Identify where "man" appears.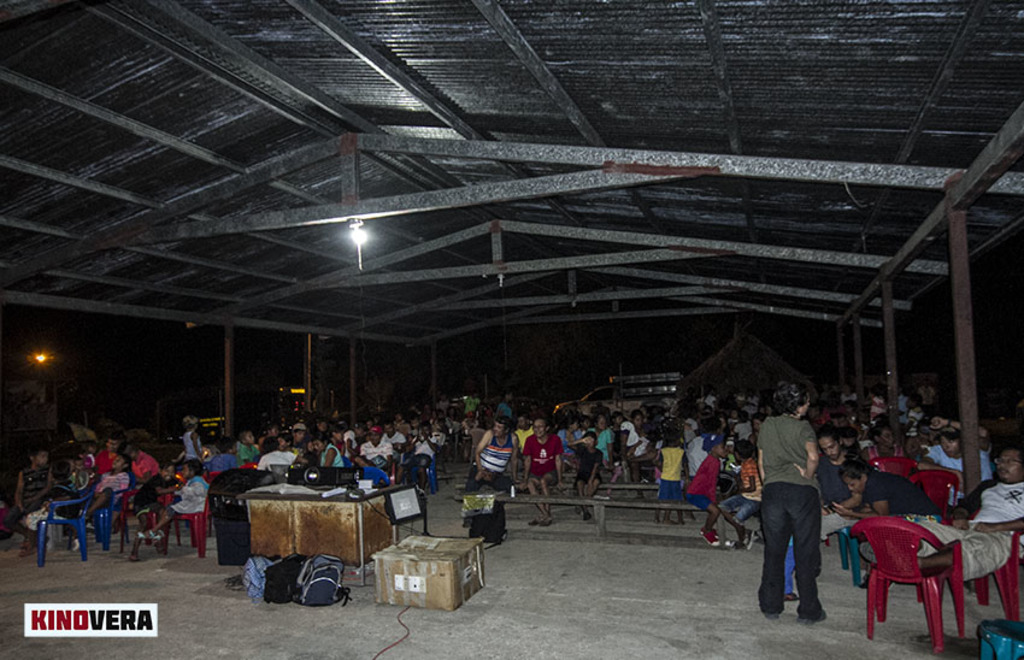
Appears at {"left": 519, "top": 418, "right": 566, "bottom": 528}.
